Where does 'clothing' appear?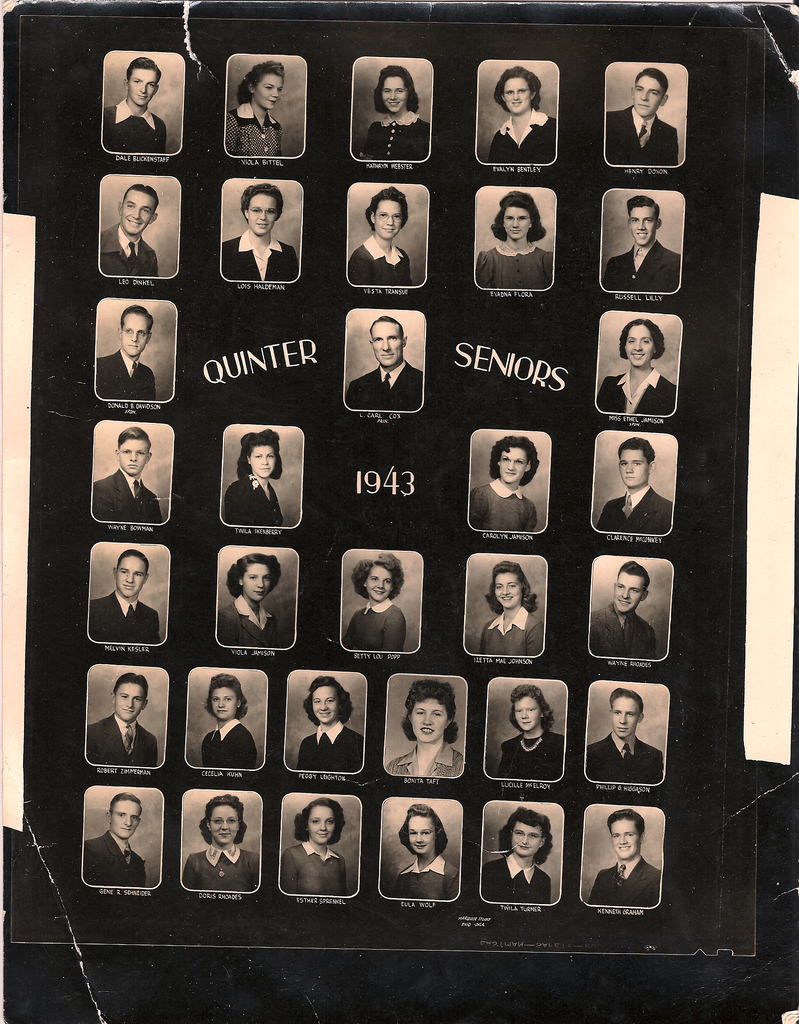
Appears at (345, 355, 429, 415).
